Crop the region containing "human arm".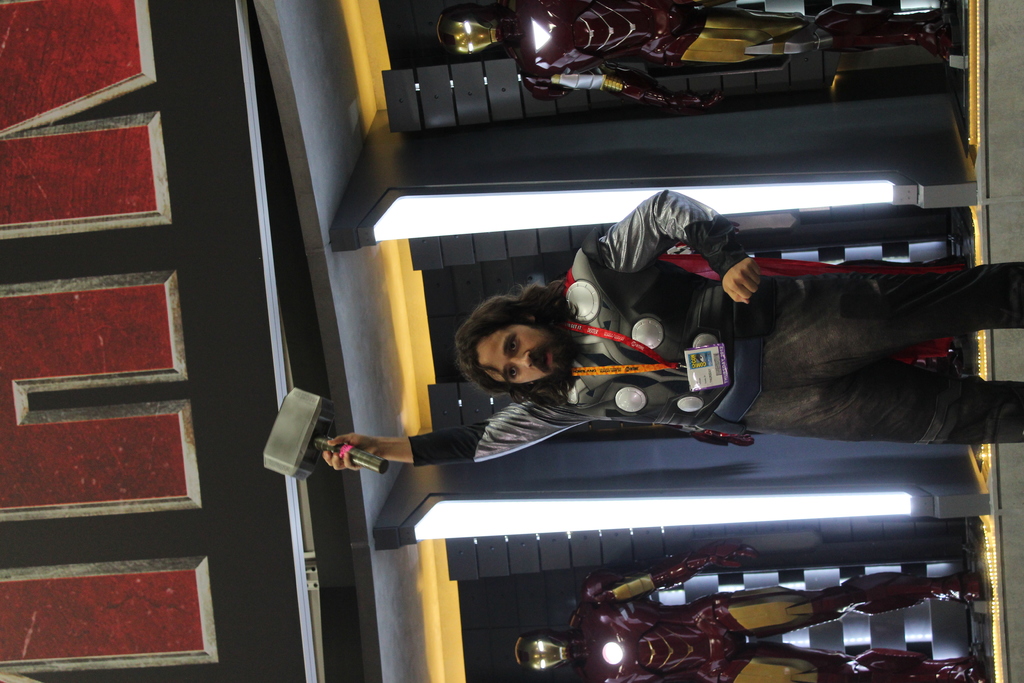
Crop region: 572, 537, 756, 607.
